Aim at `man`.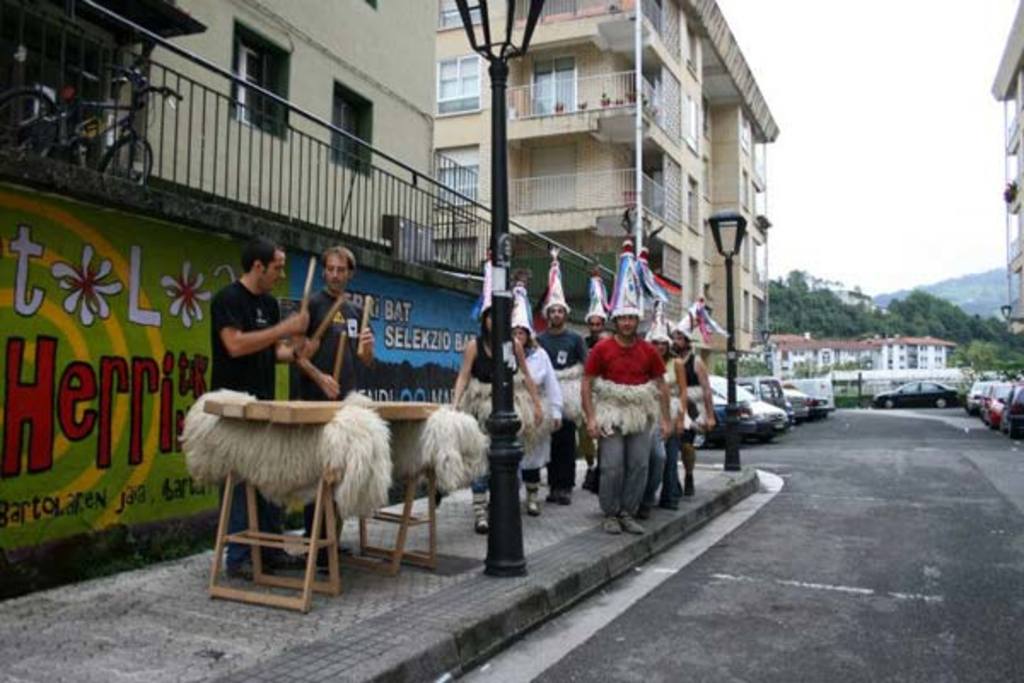
Aimed at l=212, t=234, r=314, b=586.
